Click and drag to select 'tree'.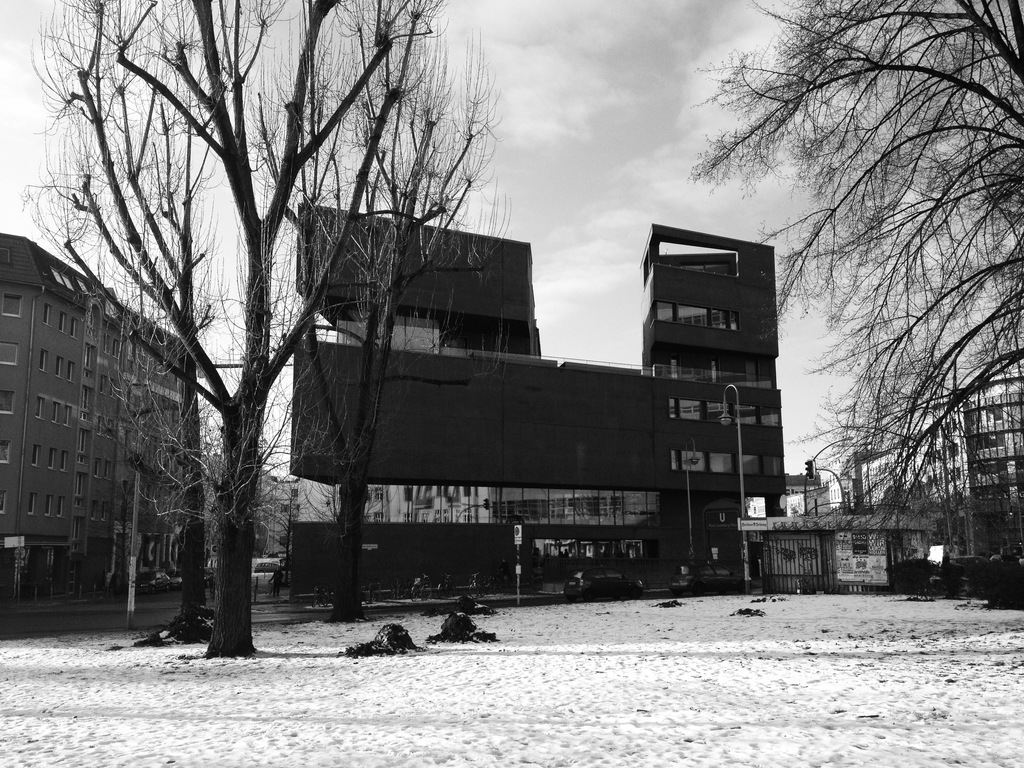
Selection: x1=682, y1=0, x2=1023, y2=581.
